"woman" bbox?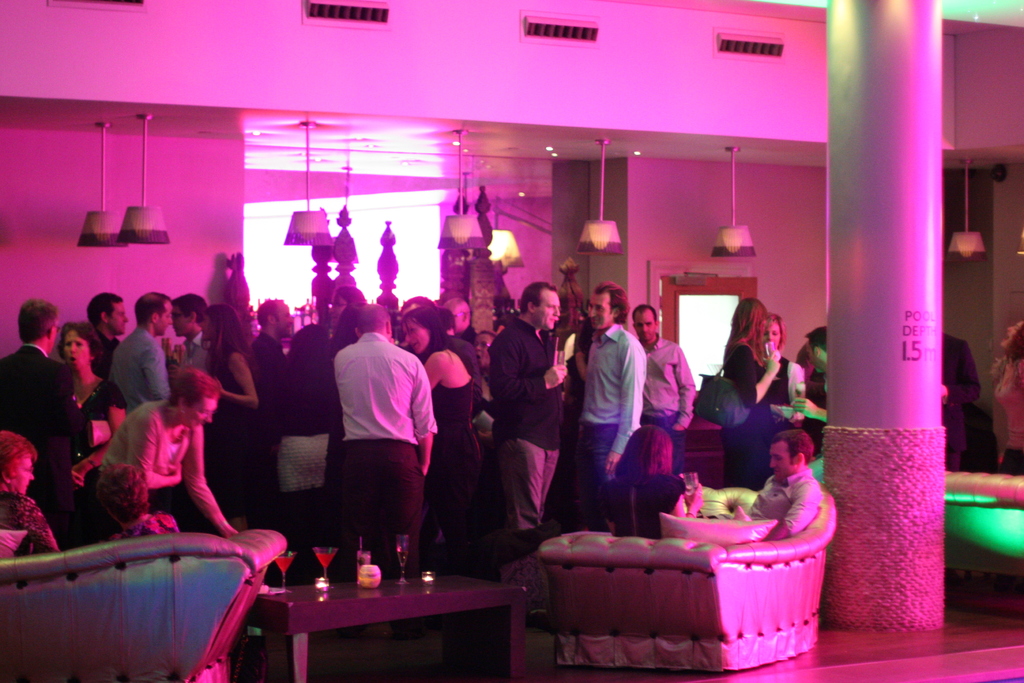
l=272, t=319, r=335, b=550
